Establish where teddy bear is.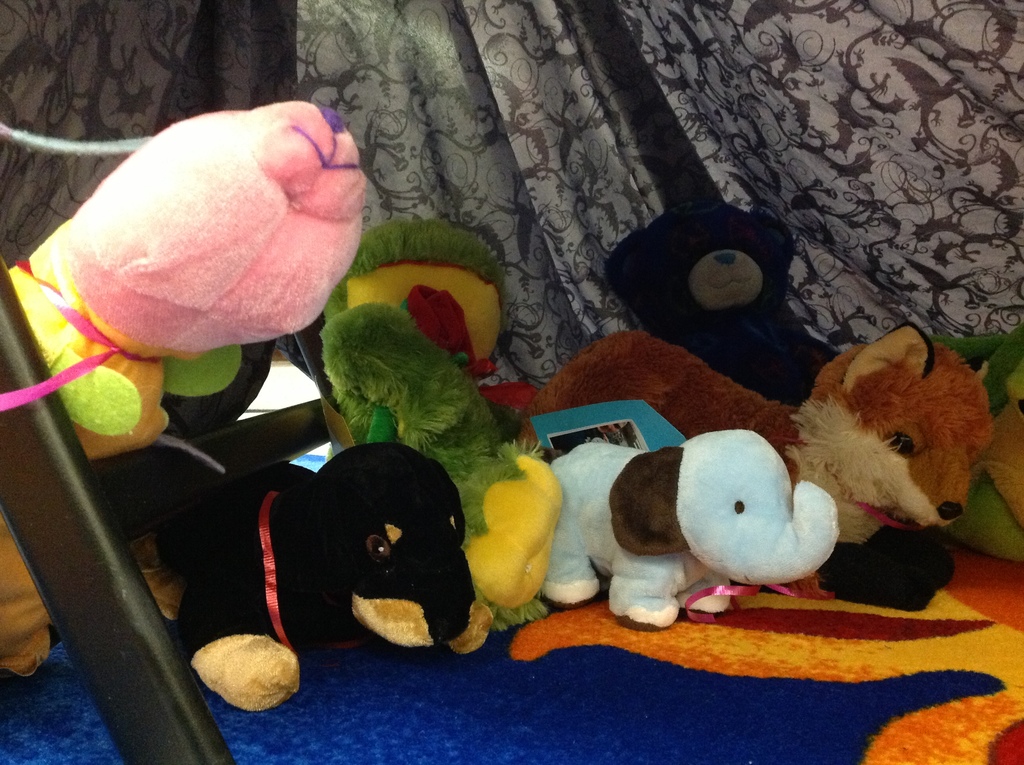
Established at bbox=[606, 199, 840, 405].
